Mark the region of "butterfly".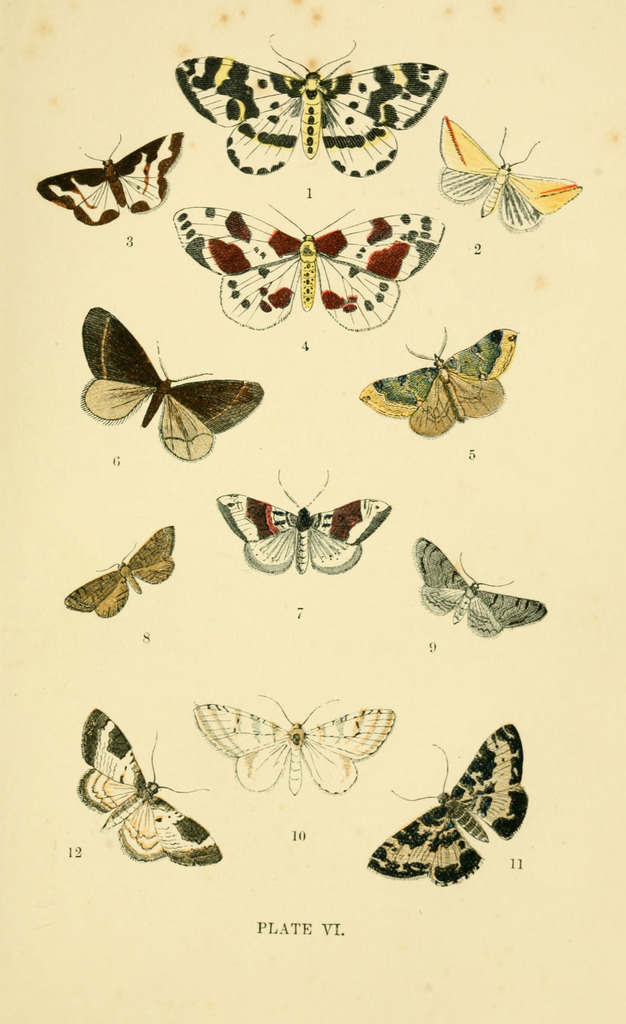
Region: rect(366, 328, 523, 442).
